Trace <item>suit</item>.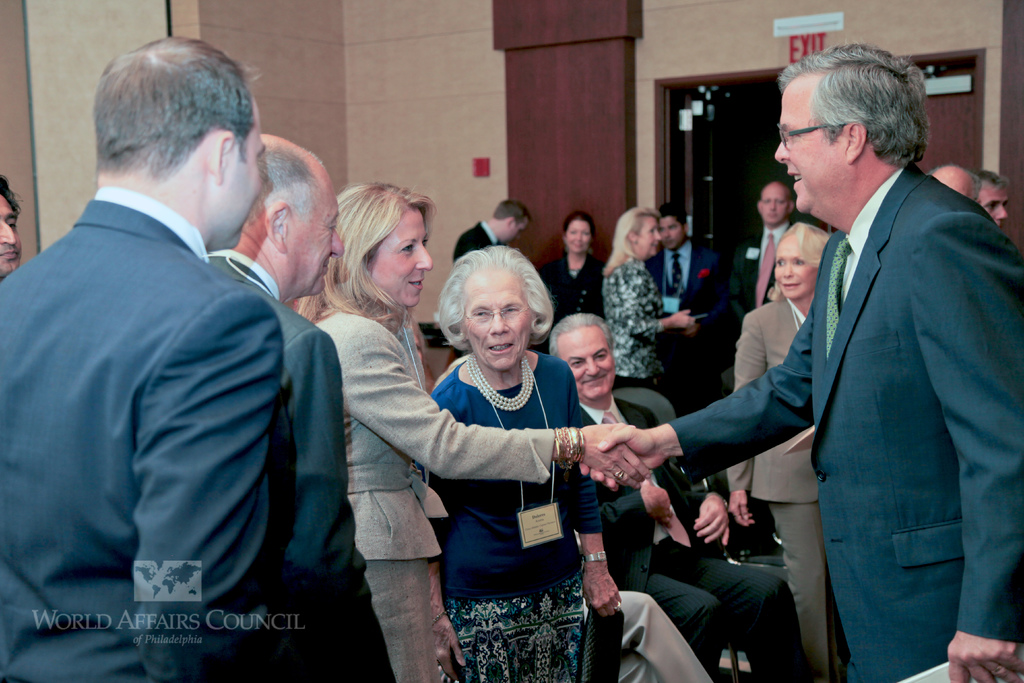
Traced to <region>691, 73, 1009, 677</region>.
